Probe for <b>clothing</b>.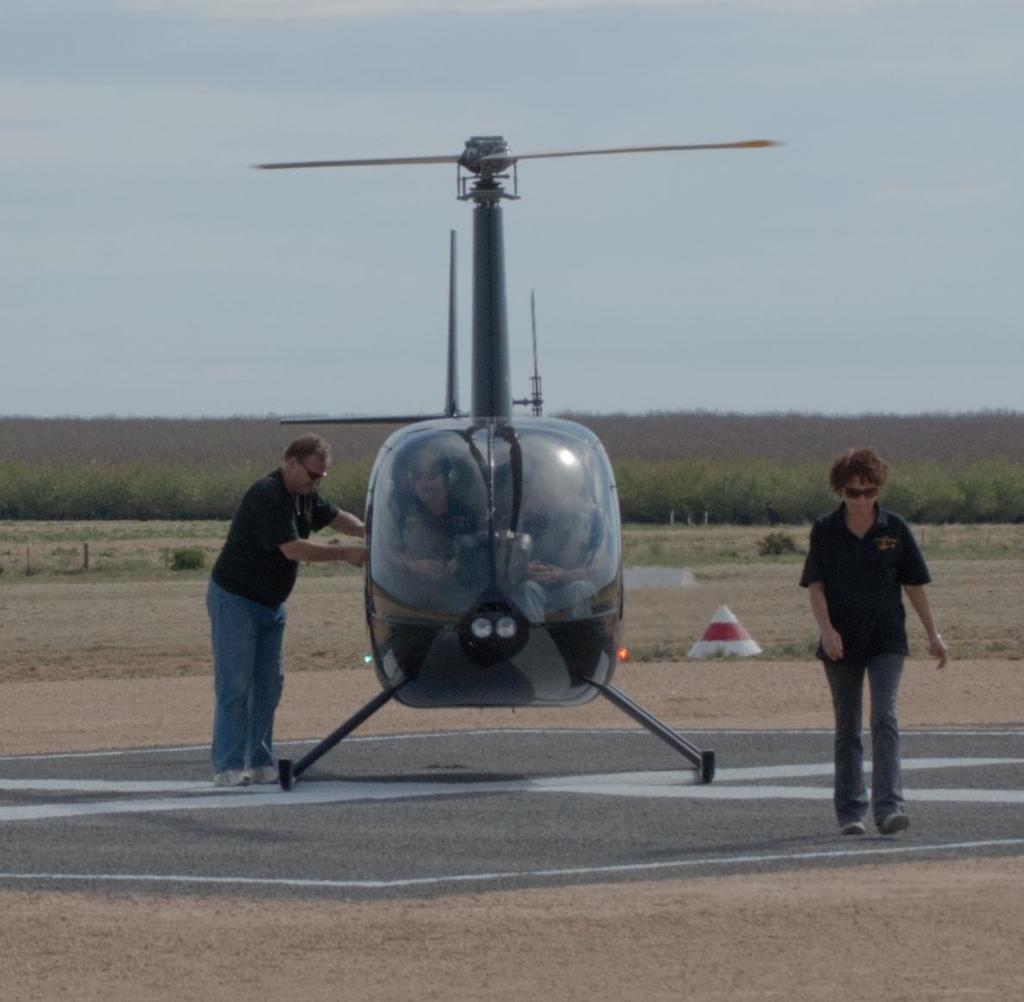
Probe result: 200,470,344,782.
